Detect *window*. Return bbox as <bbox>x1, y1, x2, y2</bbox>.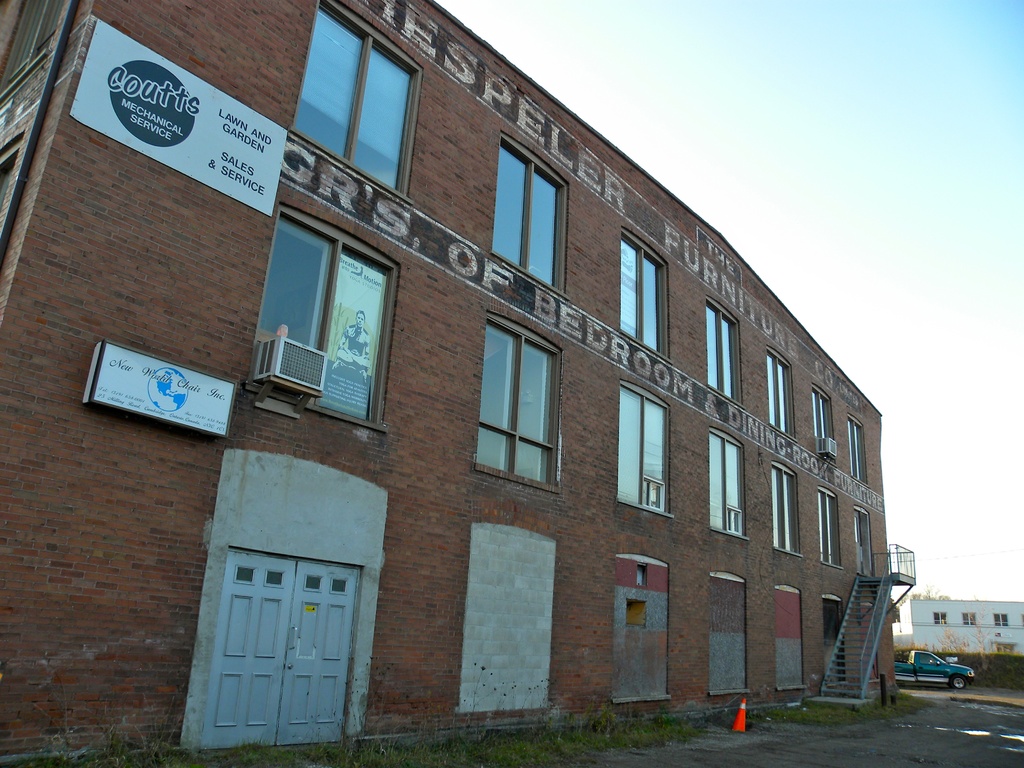
<bbox>710, 428, 749, 541</bbox>.
